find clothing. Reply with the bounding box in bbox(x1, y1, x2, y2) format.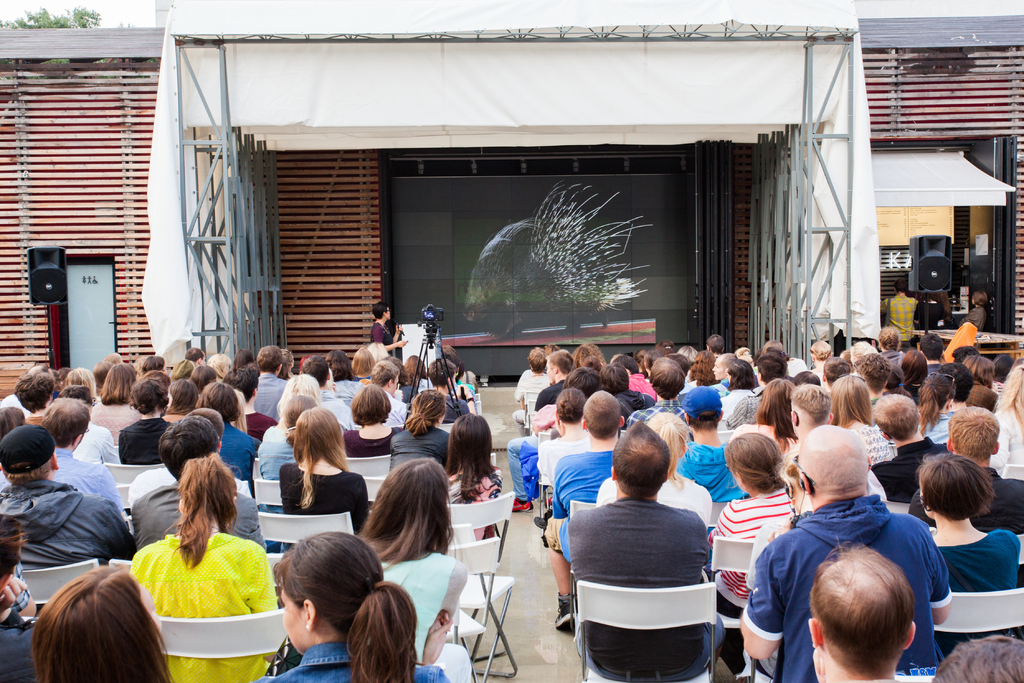
bbox(925, 525, 1022, 593).
